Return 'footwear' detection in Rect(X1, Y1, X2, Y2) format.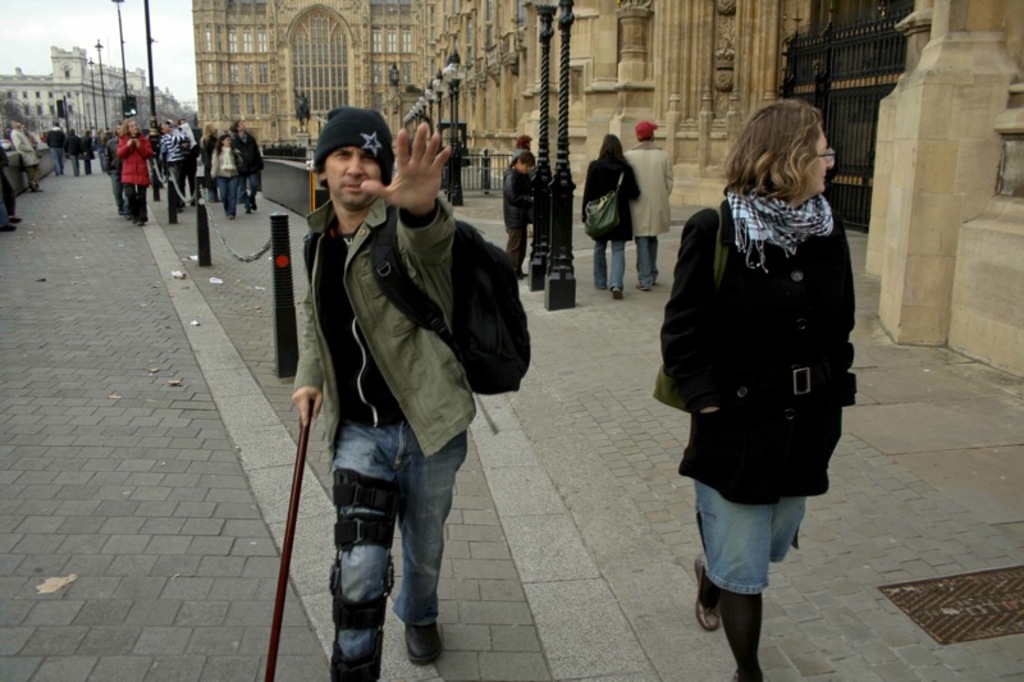
Rect(134, 219, 146, 229).
